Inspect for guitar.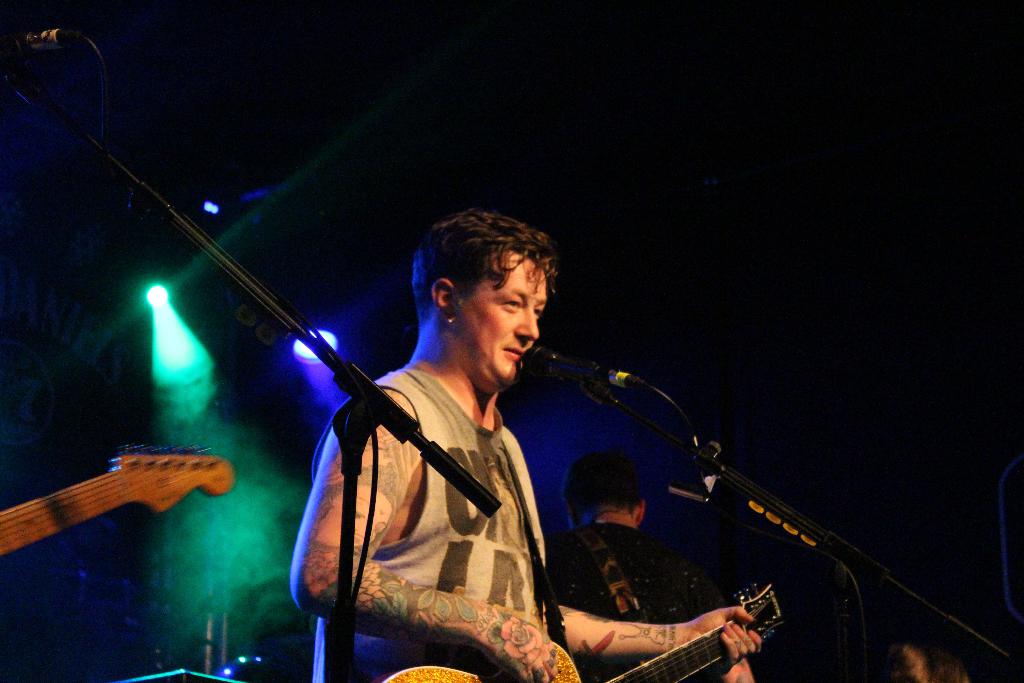
Inspection: detection(358, 573, 795, 682).
